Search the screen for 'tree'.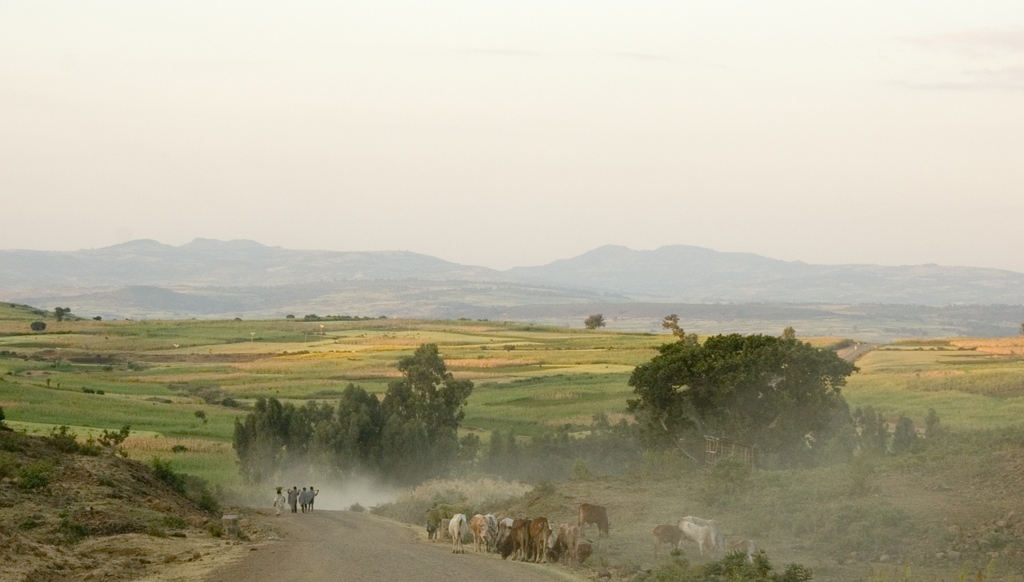
Found at pyautogui.locateOnScreen(632, 317, 865, 451).
